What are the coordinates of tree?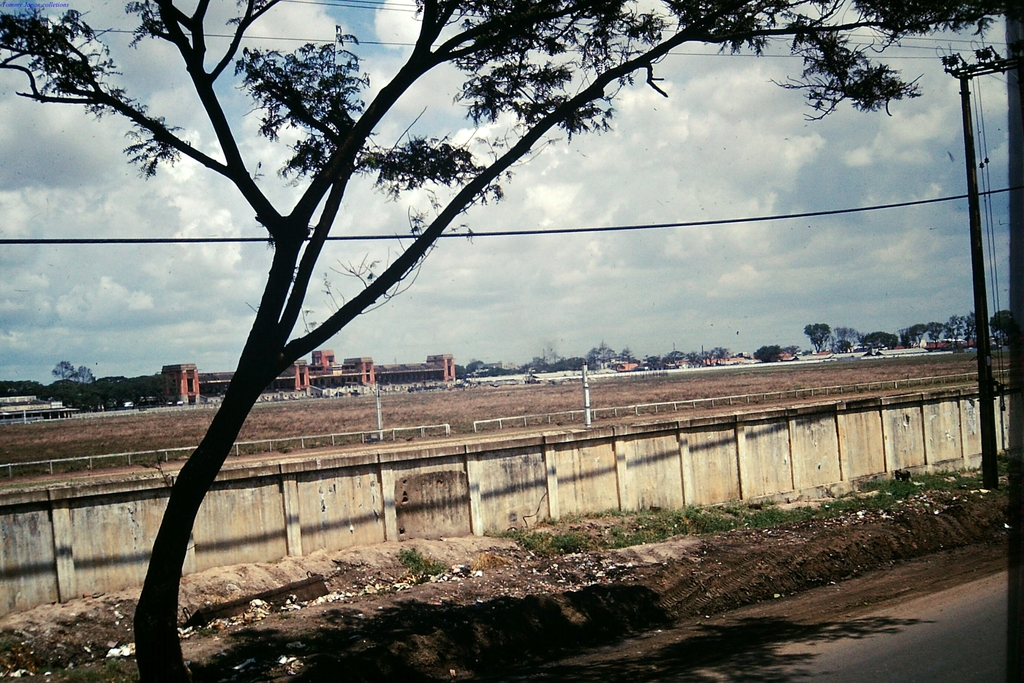
left=51, top=362, right=79, bottom=382.
